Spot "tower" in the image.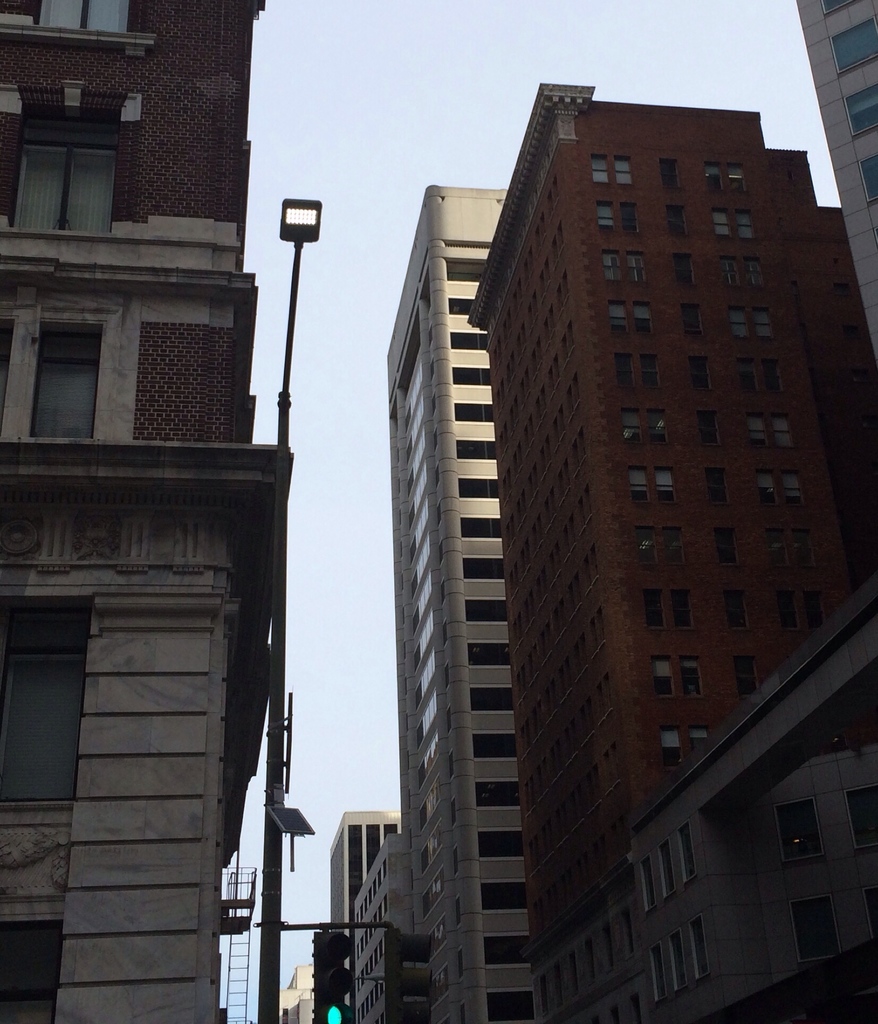
"tower" found at detection(353, 827, 405, 1023).
